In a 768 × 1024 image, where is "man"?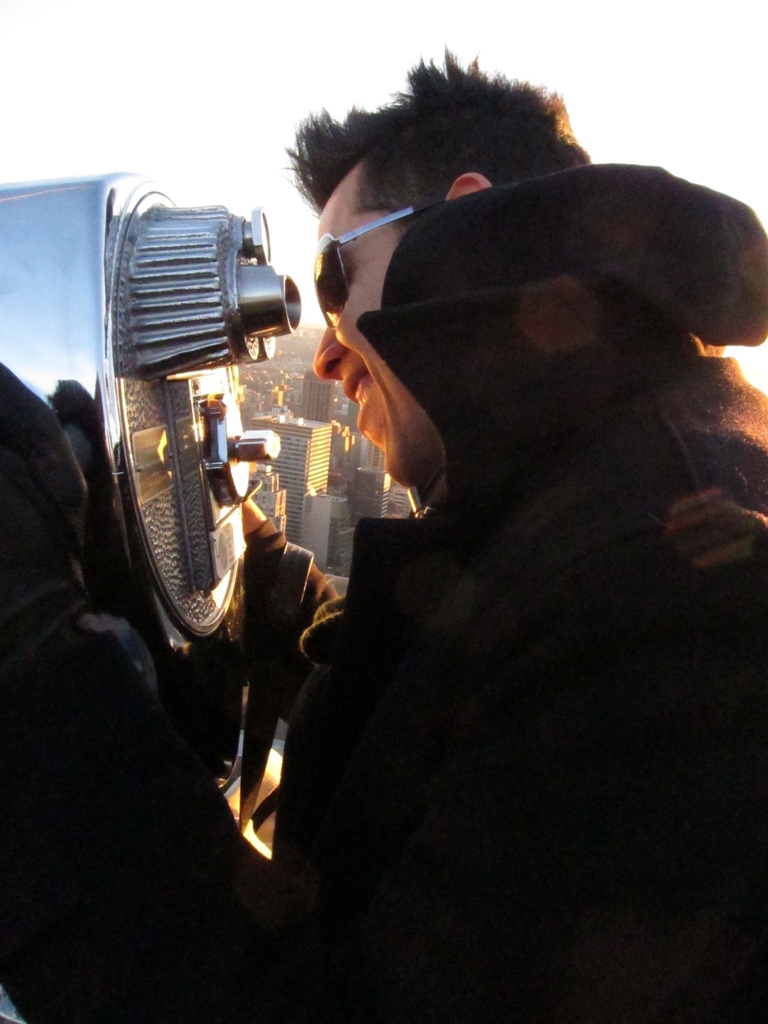
[left=126, top=97, right=726, bottom=943].
